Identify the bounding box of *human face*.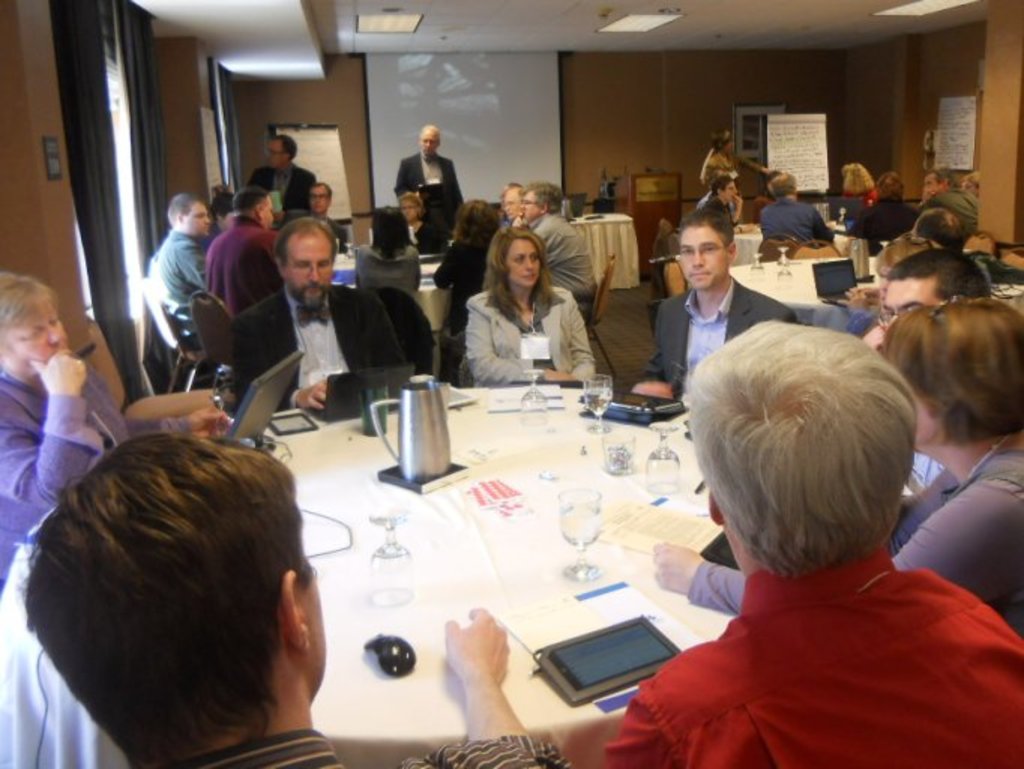
pyautogui.locateOnScreen(883, 273, 940, 335).
